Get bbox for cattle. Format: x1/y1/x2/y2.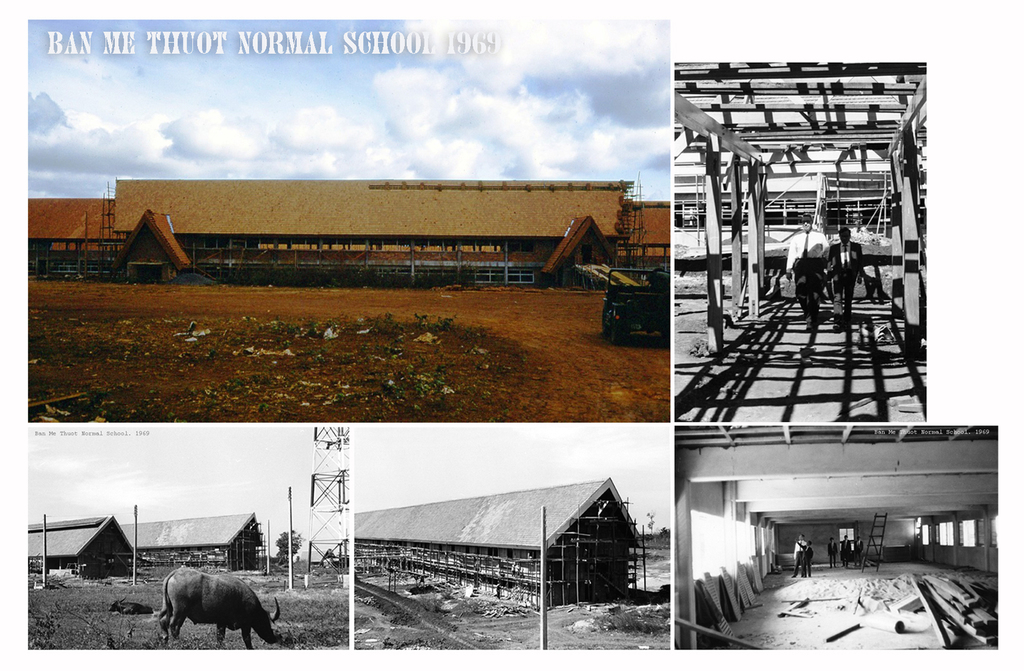
107/594/152/614.
